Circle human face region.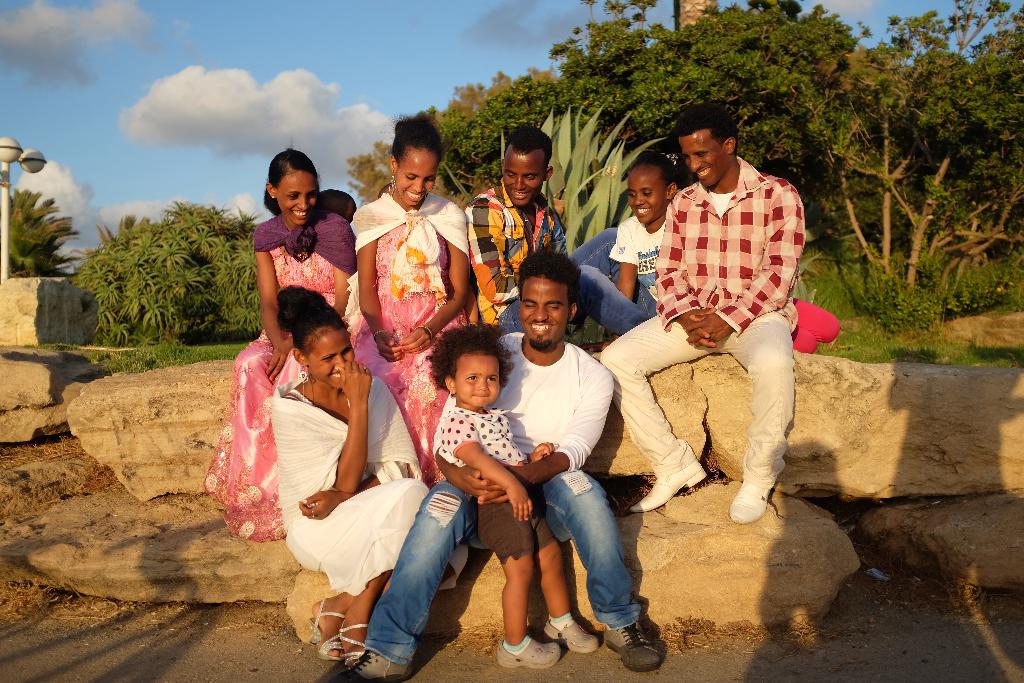
Region: <region>502, 151, 545, 211</region>.
